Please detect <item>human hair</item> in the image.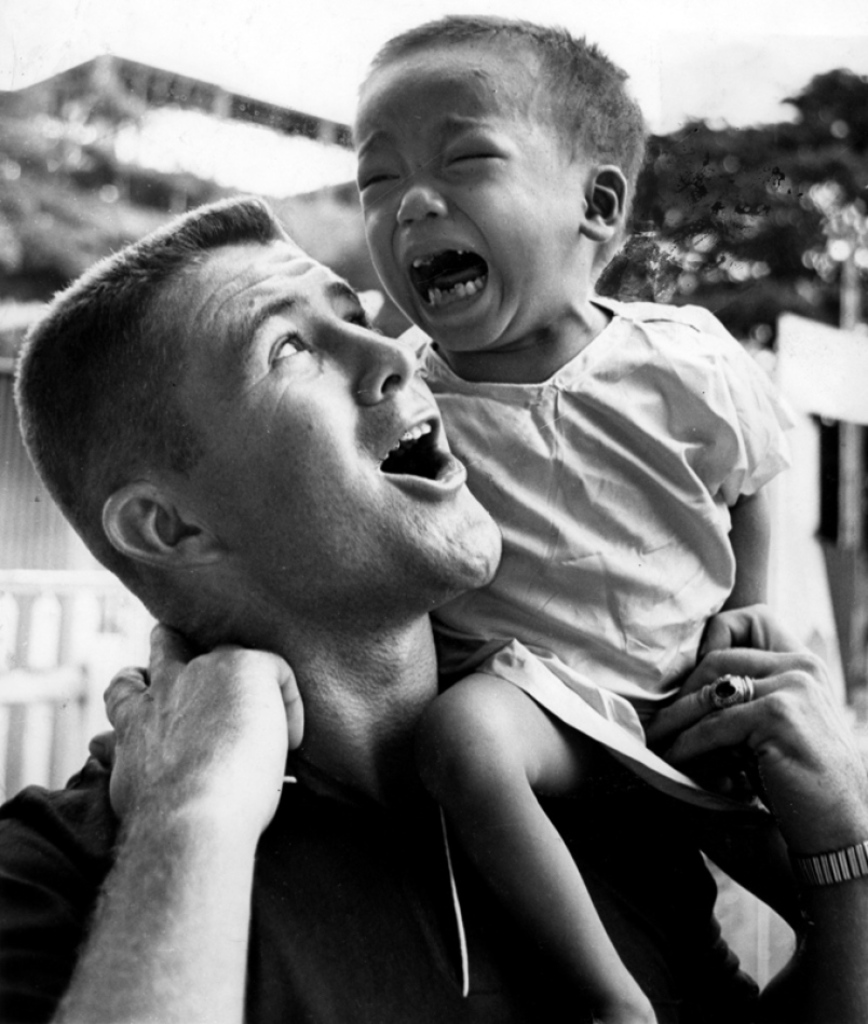
(left=361, top=13, right=641, bottom=258).
